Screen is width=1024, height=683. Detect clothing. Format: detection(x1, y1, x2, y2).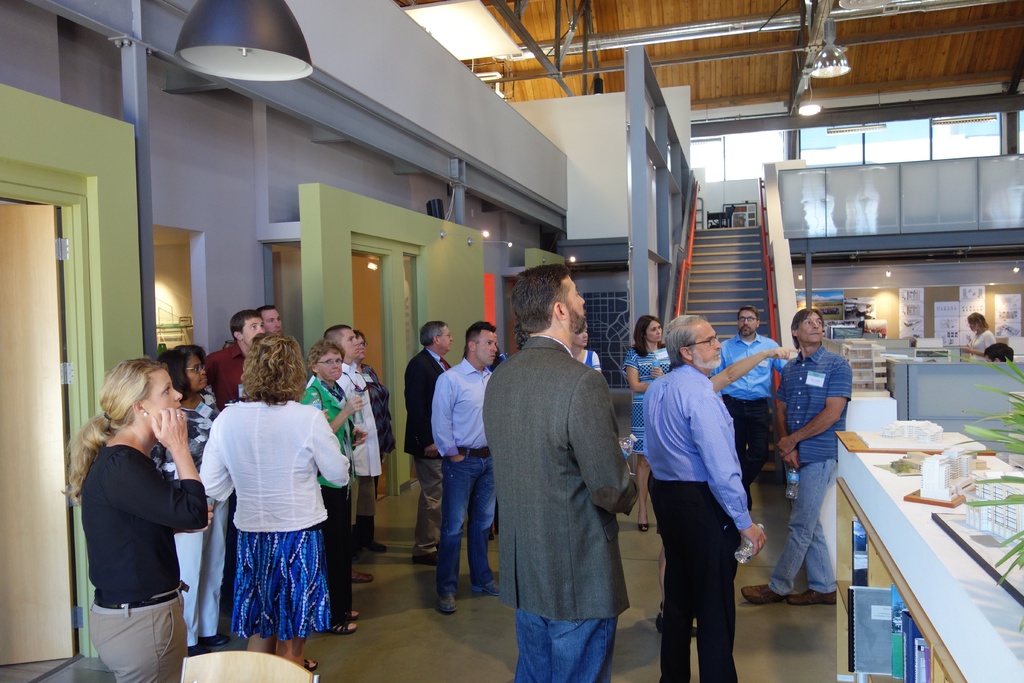
detection(426, 355, 500, 587).
